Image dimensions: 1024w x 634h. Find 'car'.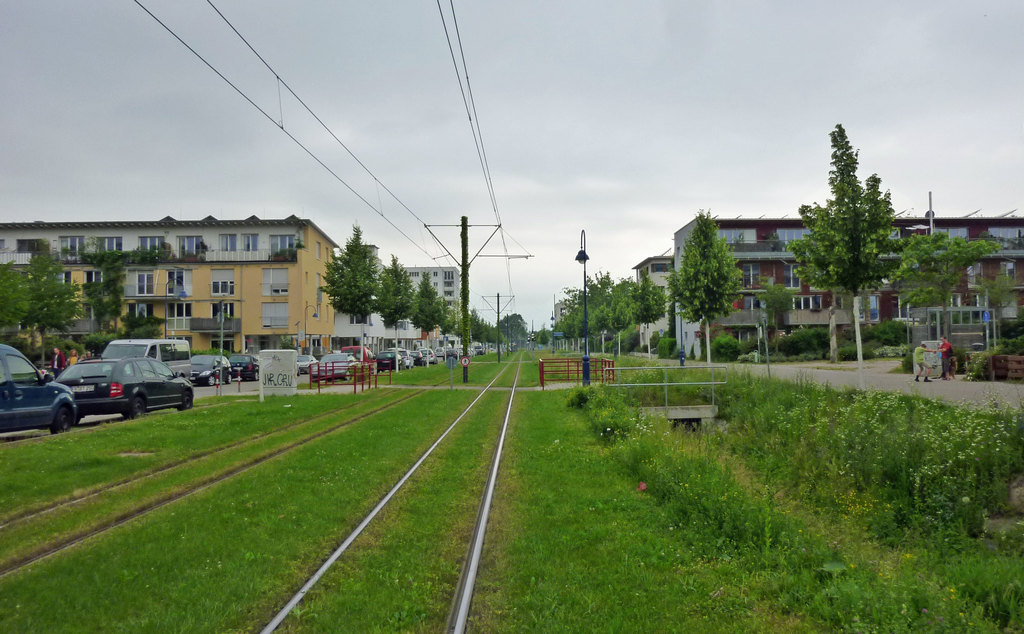
locate(303, 354, 317, 374).
